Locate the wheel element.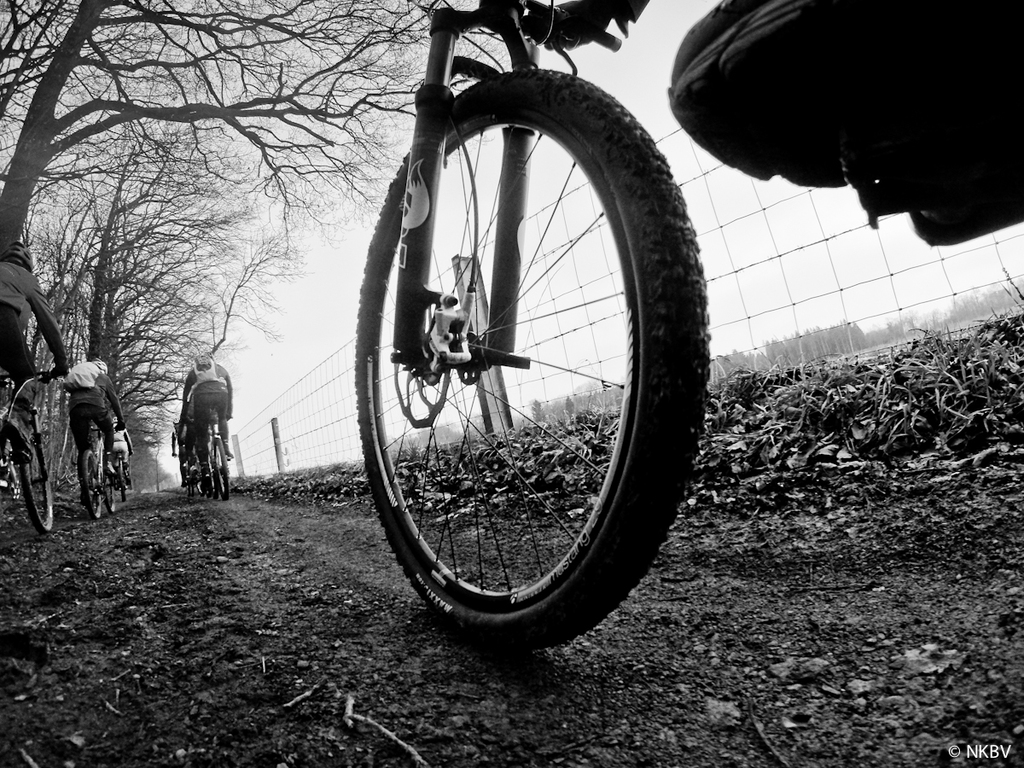
Element bbox: l=349, t=53, r=678, b=641.
